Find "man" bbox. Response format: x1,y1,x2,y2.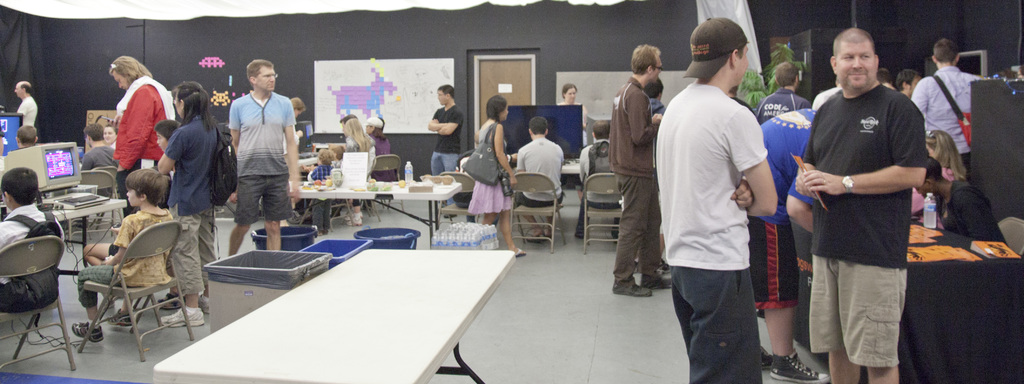
657,12,780,383.
